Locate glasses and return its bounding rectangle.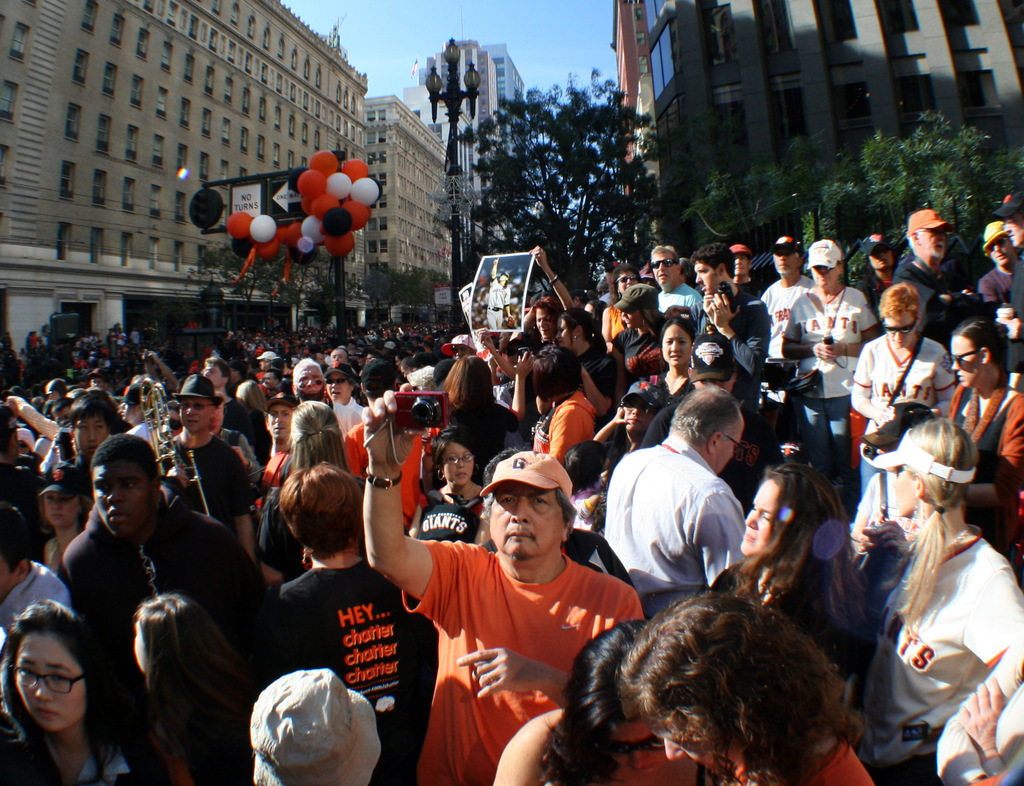
crop(951, 347, 988, 367).
